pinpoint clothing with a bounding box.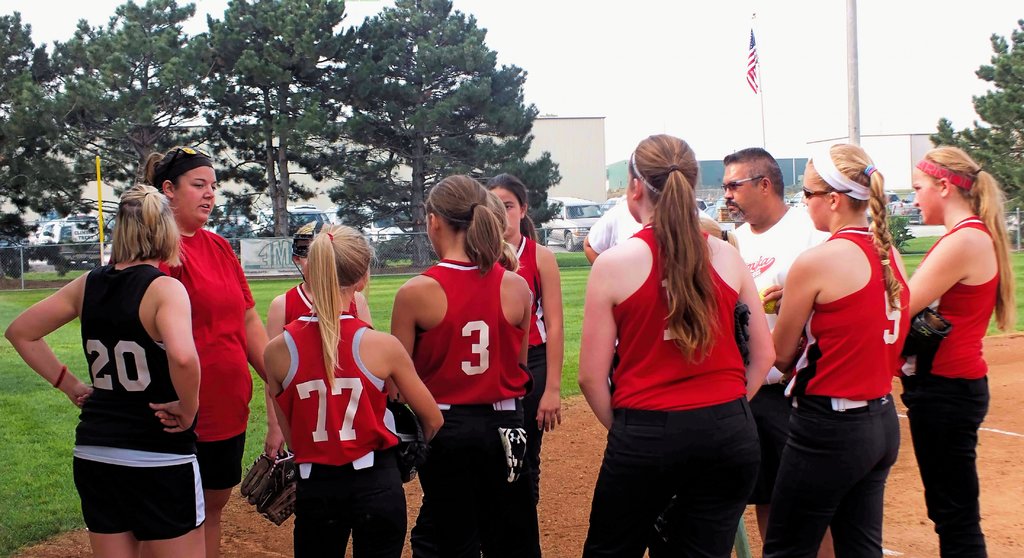
detection(157, 226, 257, 490).
